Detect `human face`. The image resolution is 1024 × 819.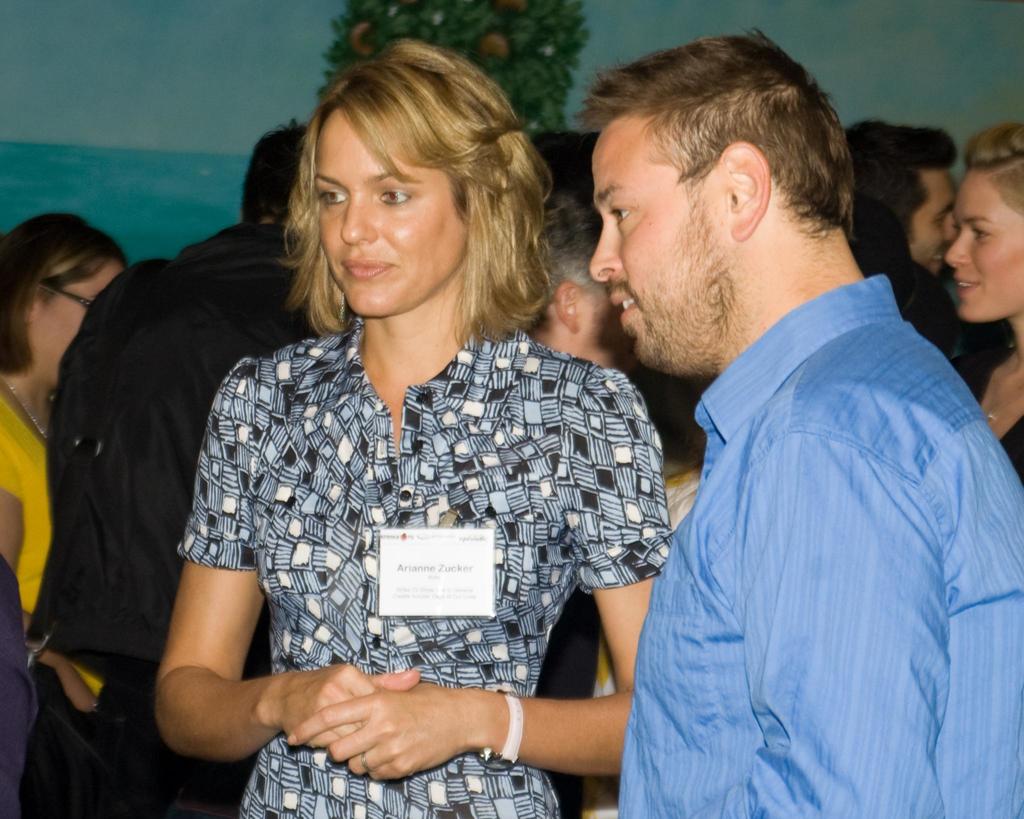
locate(911, 172, 956, 270).
